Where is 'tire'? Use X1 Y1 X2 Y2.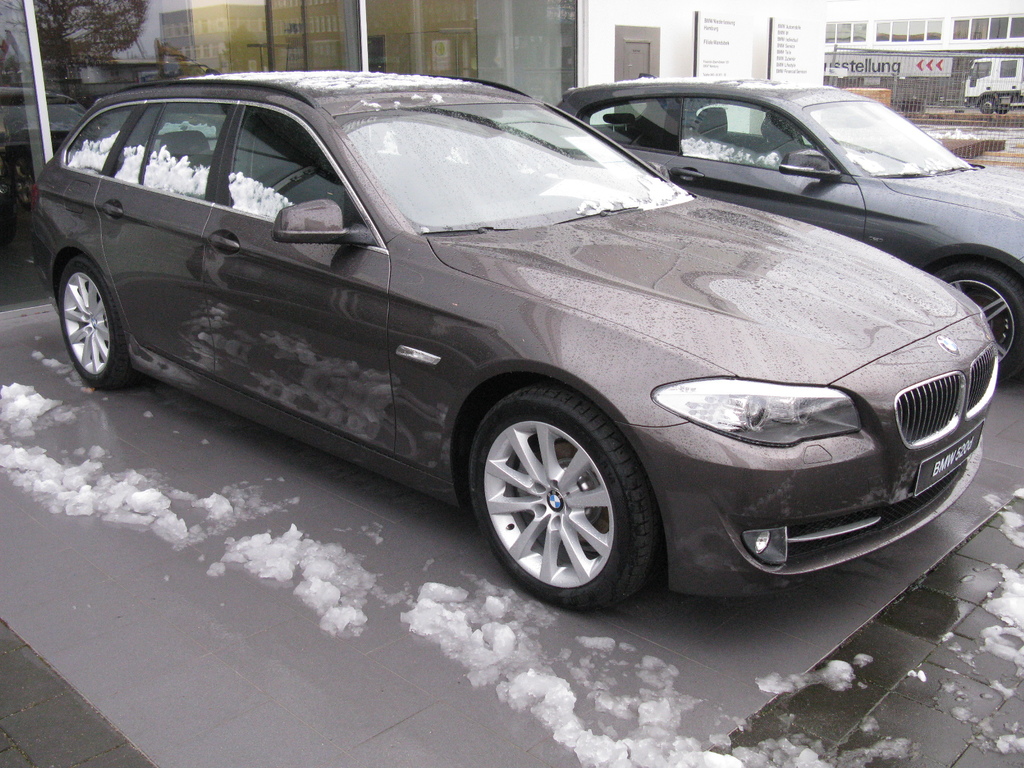
979 99 994 114.
